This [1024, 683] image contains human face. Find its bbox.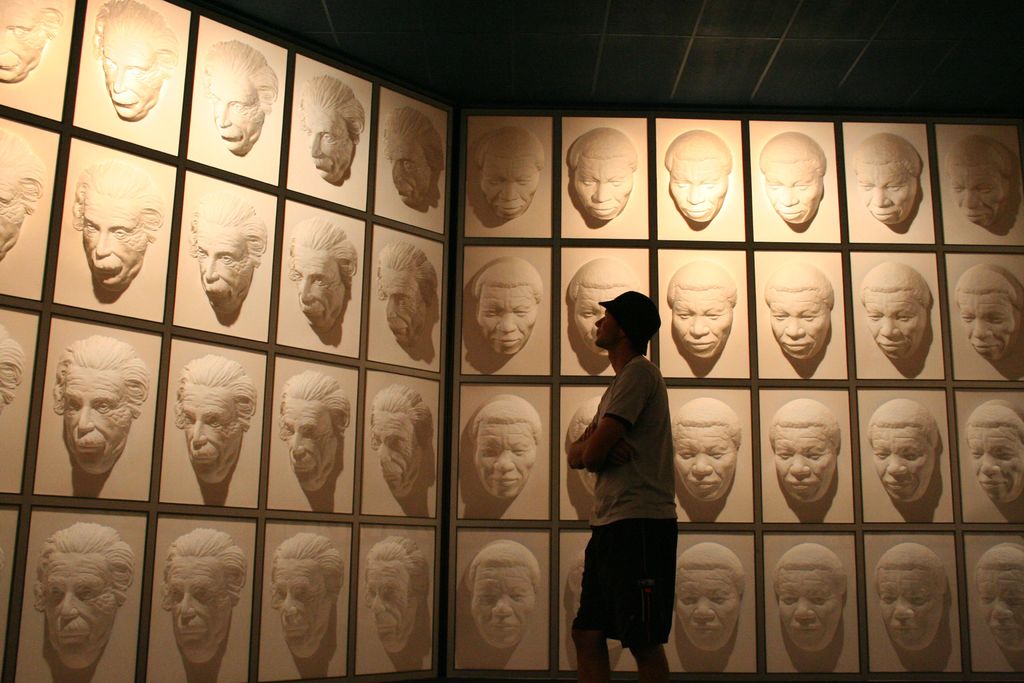
pyautogui.locateOnScreen(977, 577, 1023, 656).
